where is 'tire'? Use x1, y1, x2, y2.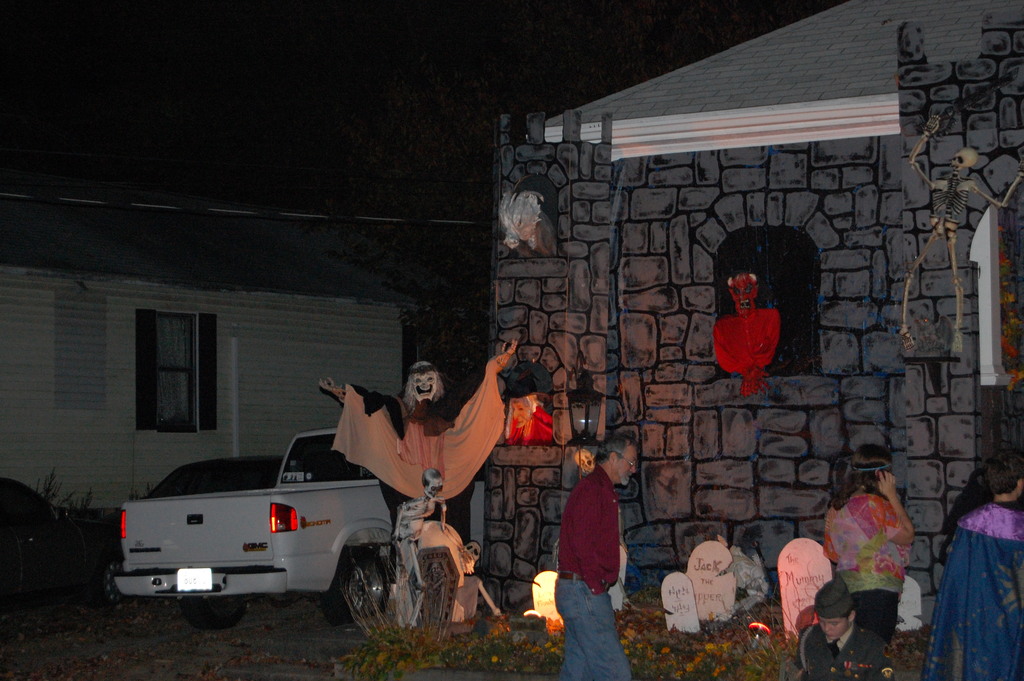
97, 560, 135, 605.
